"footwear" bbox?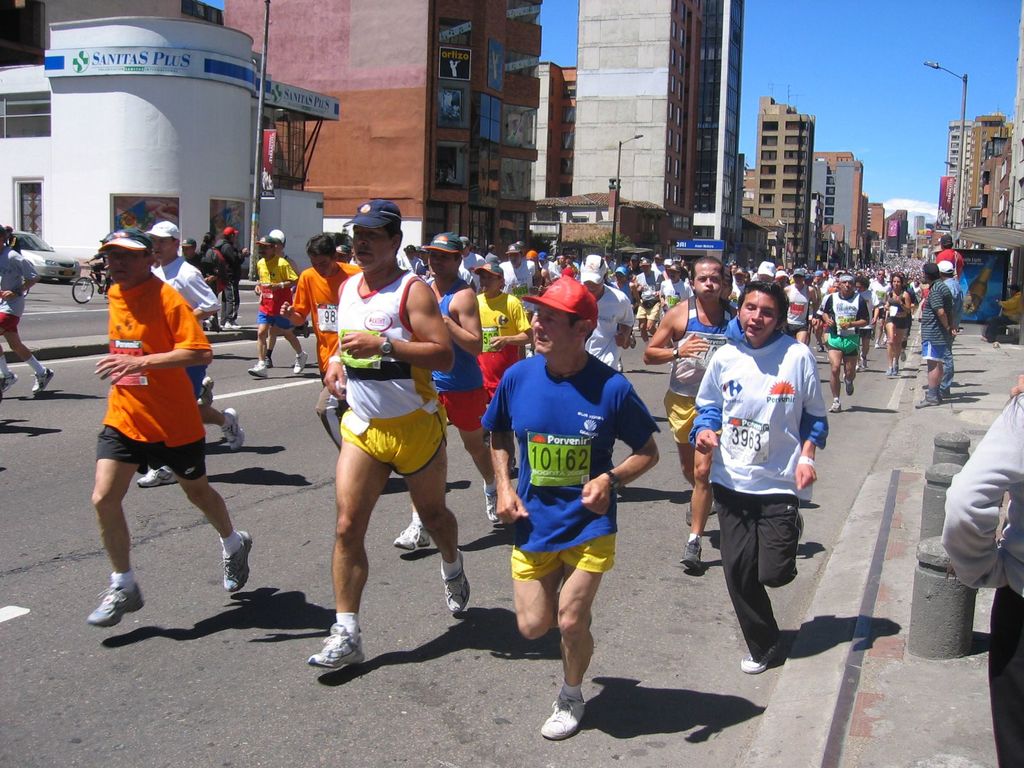
pyautogui.locateOnScreen(437, 543, 472, 620)
